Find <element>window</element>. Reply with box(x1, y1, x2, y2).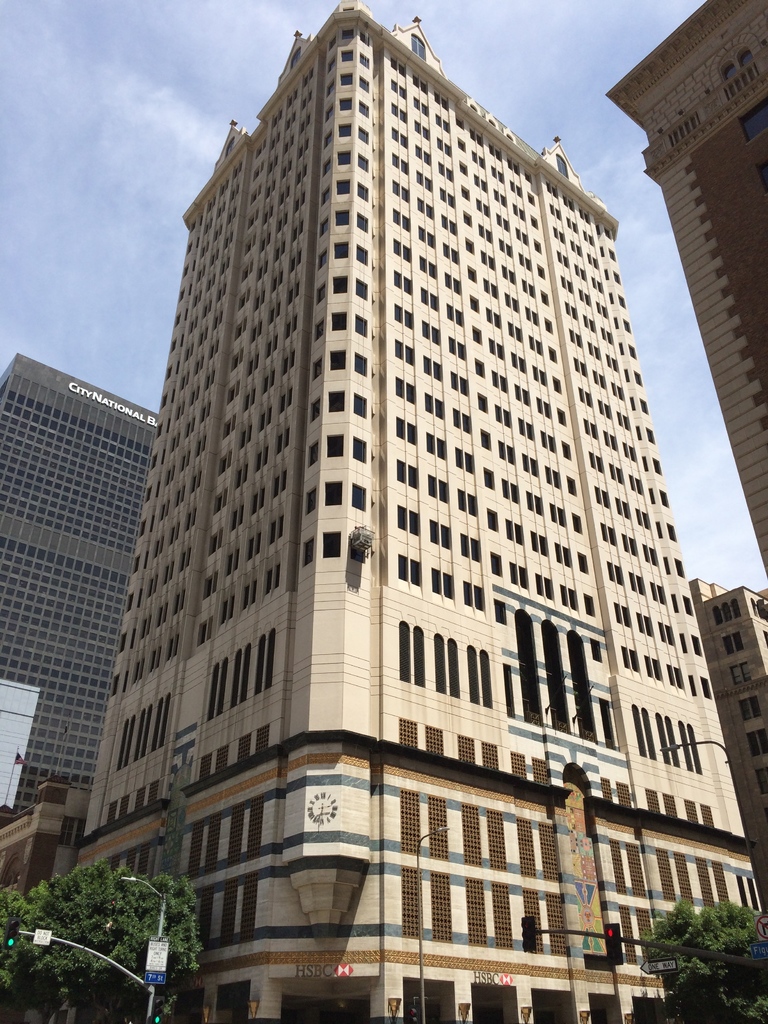
box(721, 630, 745, 658).
